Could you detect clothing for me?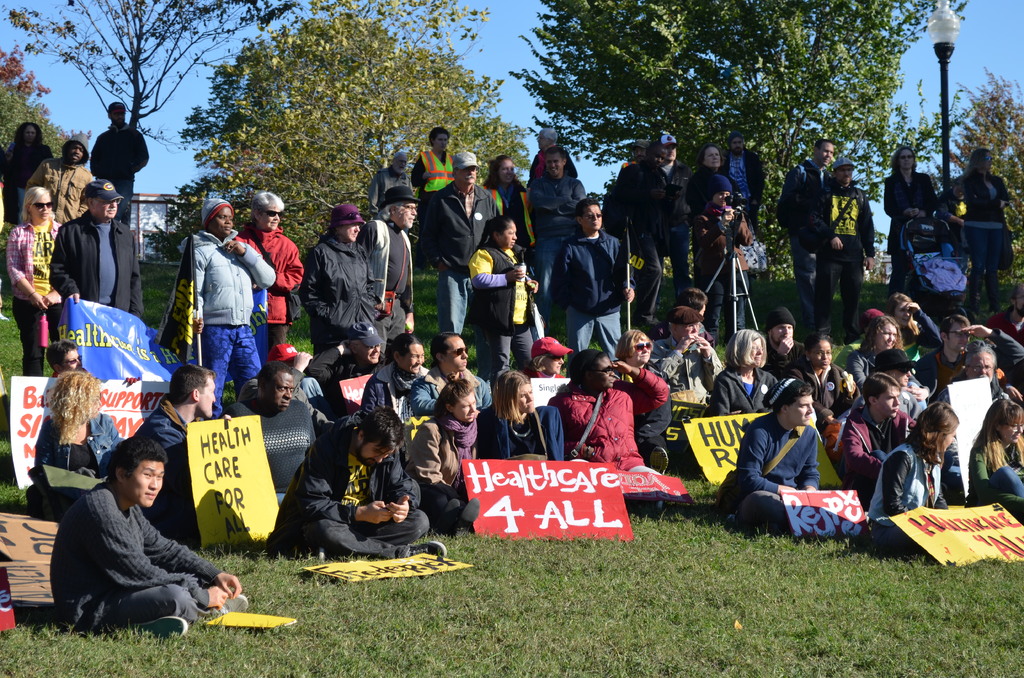
Detection result: [51,472,230,650].
